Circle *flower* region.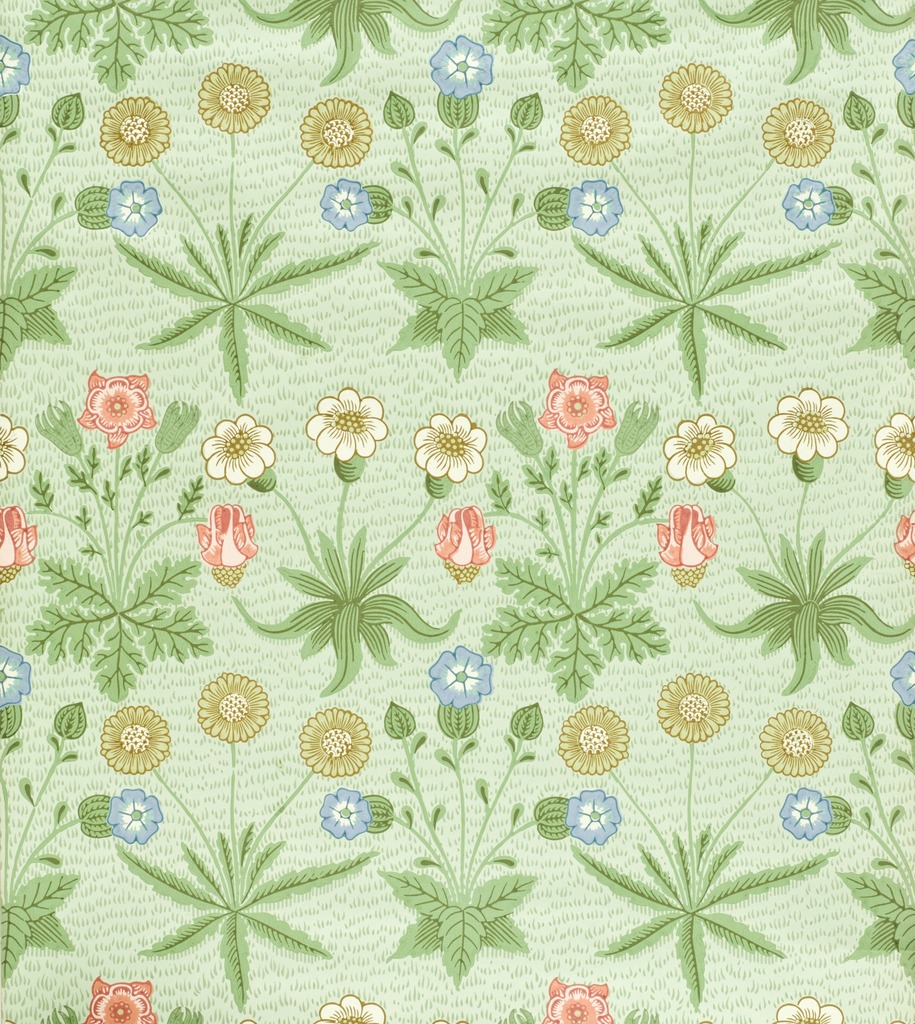
Region: <box>100,792,160,844</box>.
